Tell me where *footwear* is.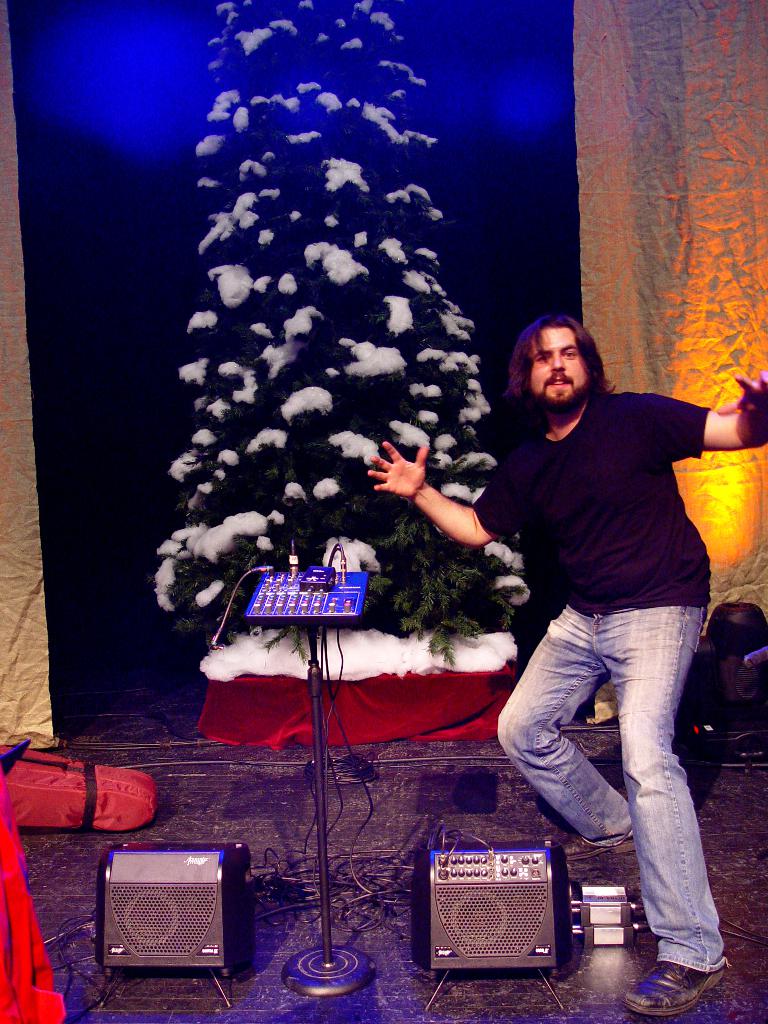
*footwear* is at box=[578, 830, 632, 848].
